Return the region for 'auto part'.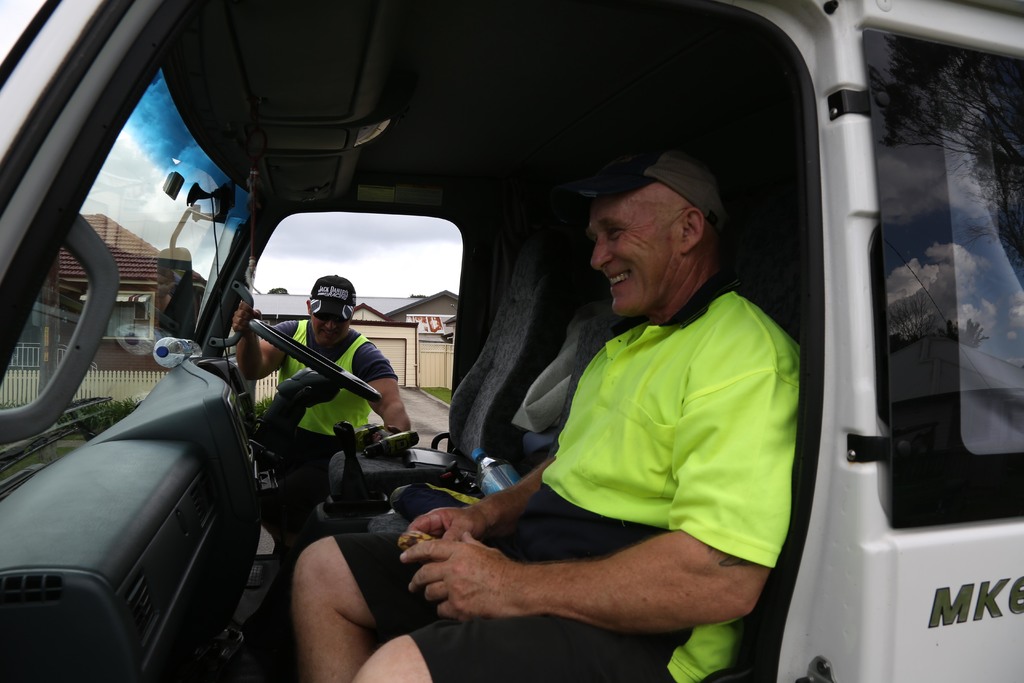
box=[0, 58, 273, 465].
